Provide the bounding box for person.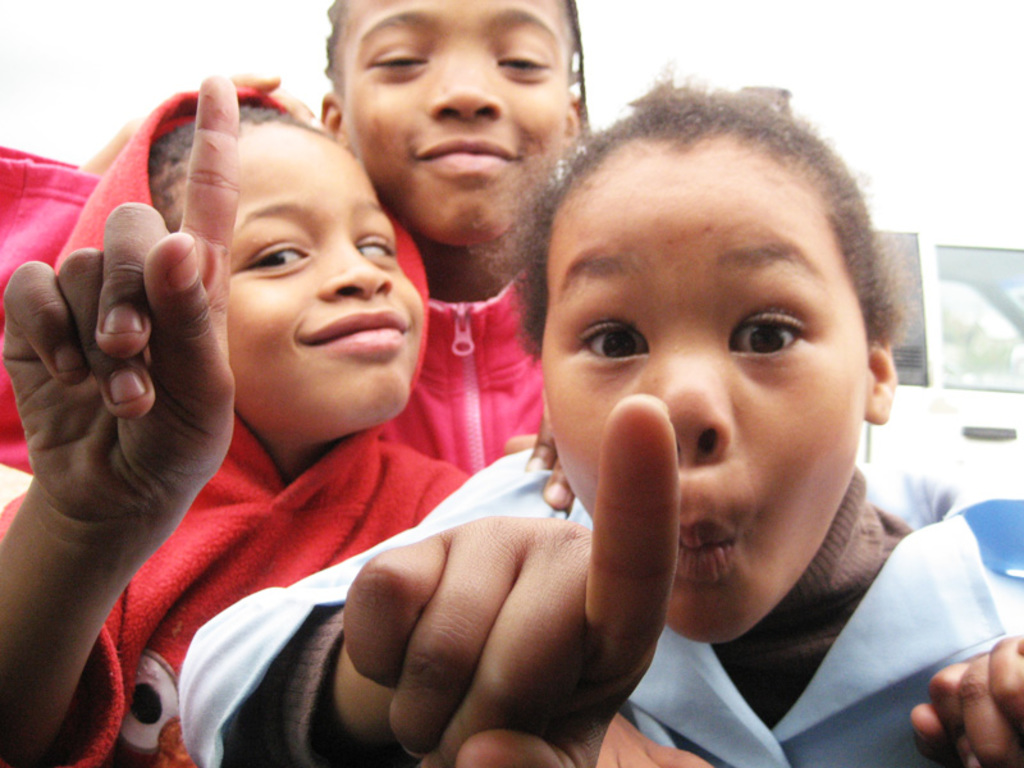
BBox(178, 61, 1023, 767).
